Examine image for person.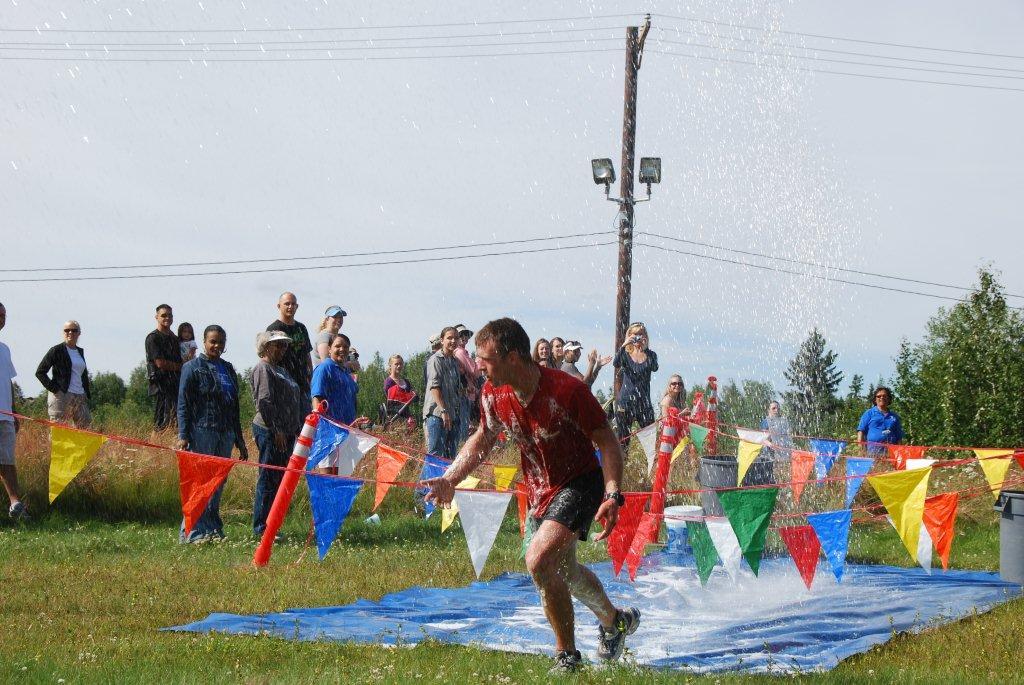
Examination result: <region>175, 321, 195, 361</region>.
